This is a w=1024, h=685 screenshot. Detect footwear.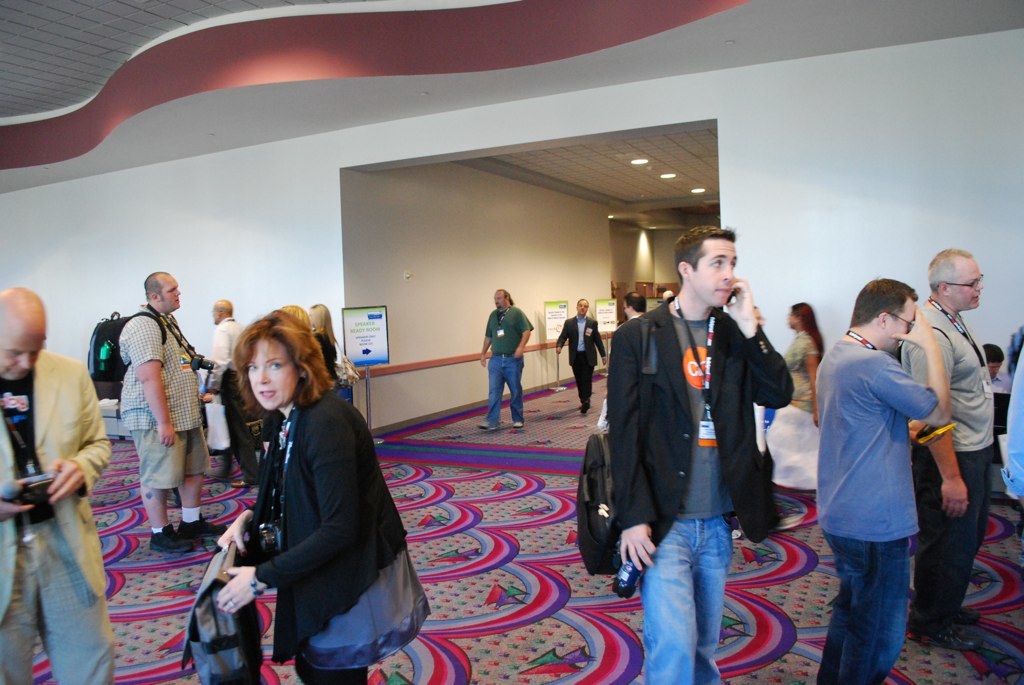
[x1=230, y1=476, x2=253, y2=486].
